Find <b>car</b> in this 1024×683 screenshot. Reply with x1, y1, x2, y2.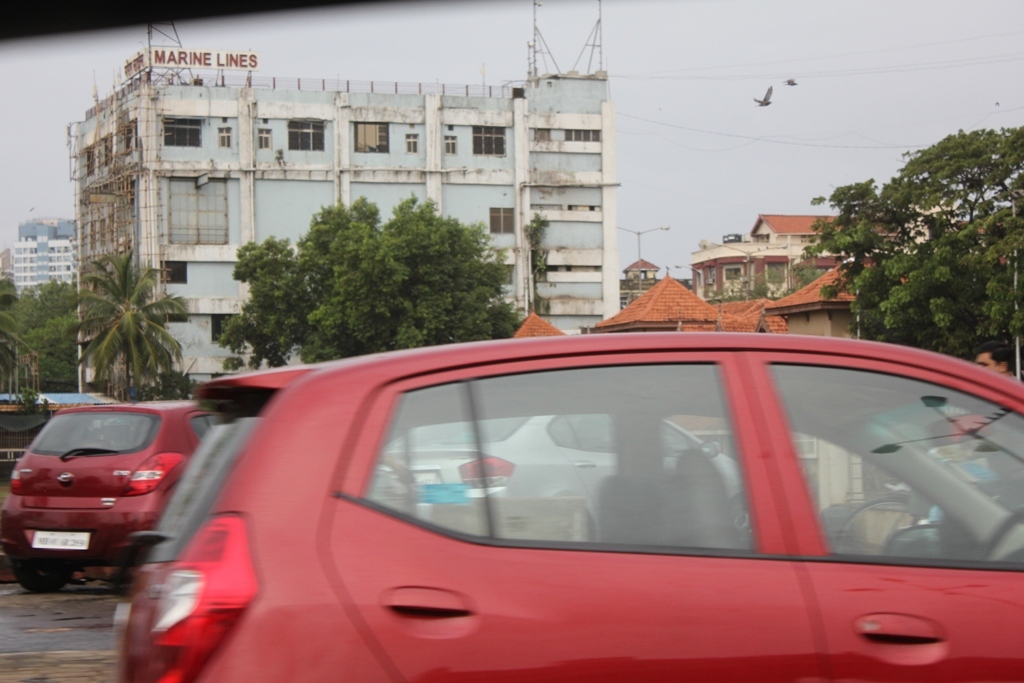
0, 405, 218, 589.
